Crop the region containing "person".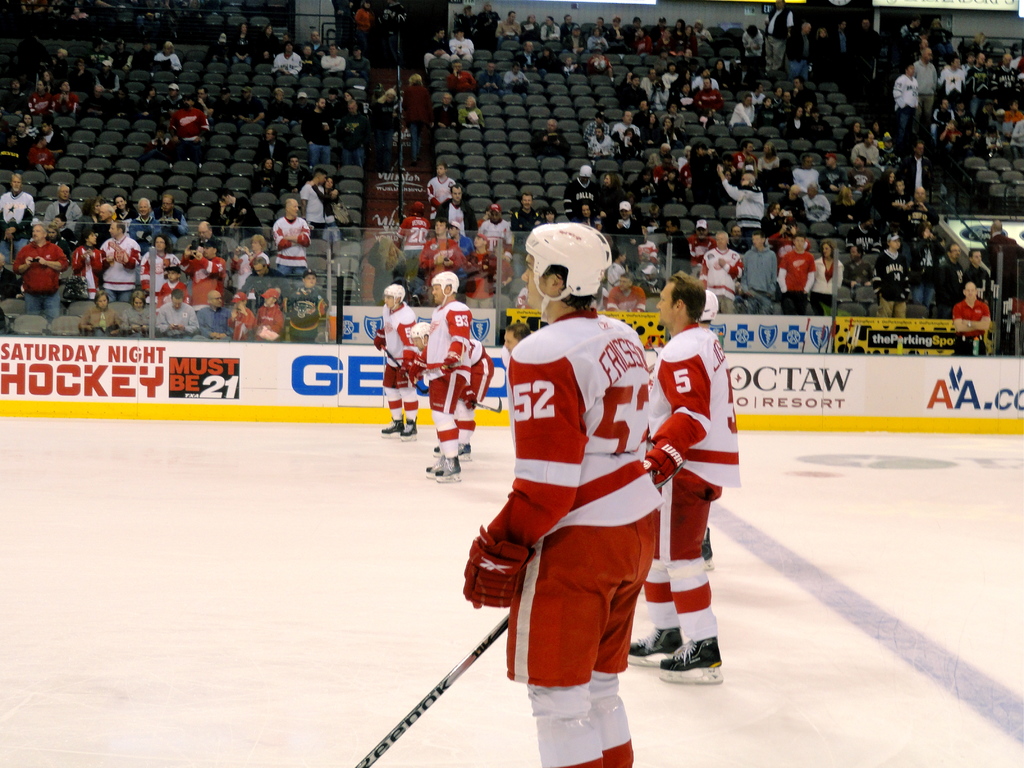
Crop region: x1=890, y1=65, x2=918, y2=141.
